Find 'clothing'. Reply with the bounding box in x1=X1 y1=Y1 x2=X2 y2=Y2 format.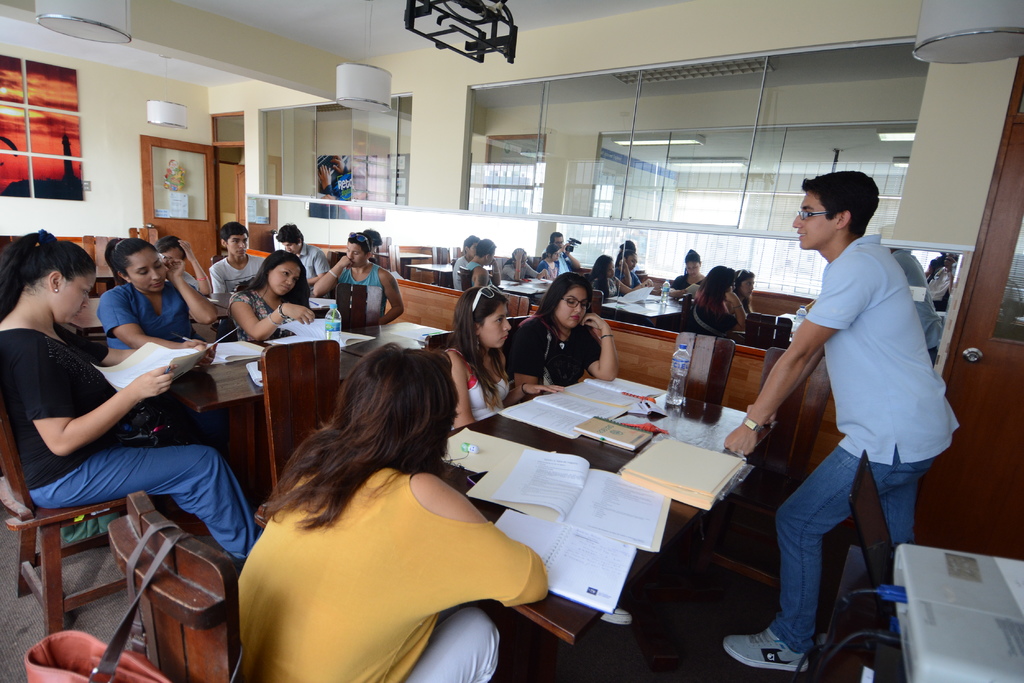
x1=540 y1=254 x2=554 y2=278.
